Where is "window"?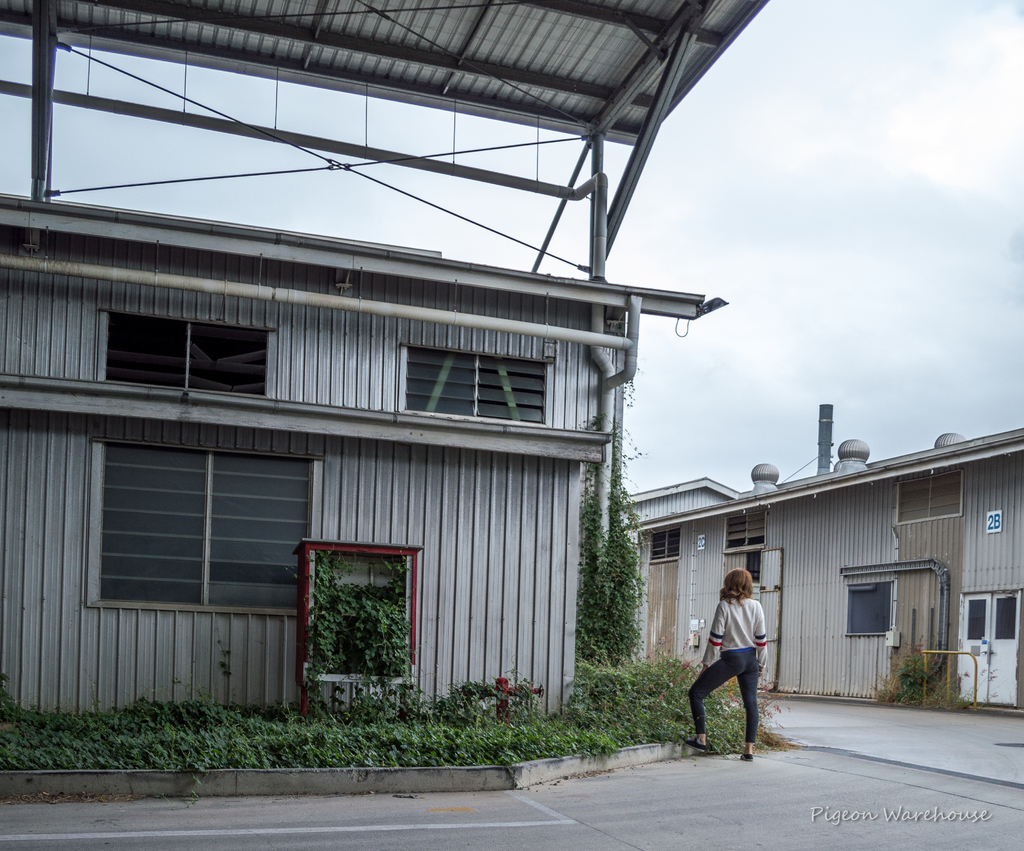
x1=290, y1=528, x2=420, y2=696.
